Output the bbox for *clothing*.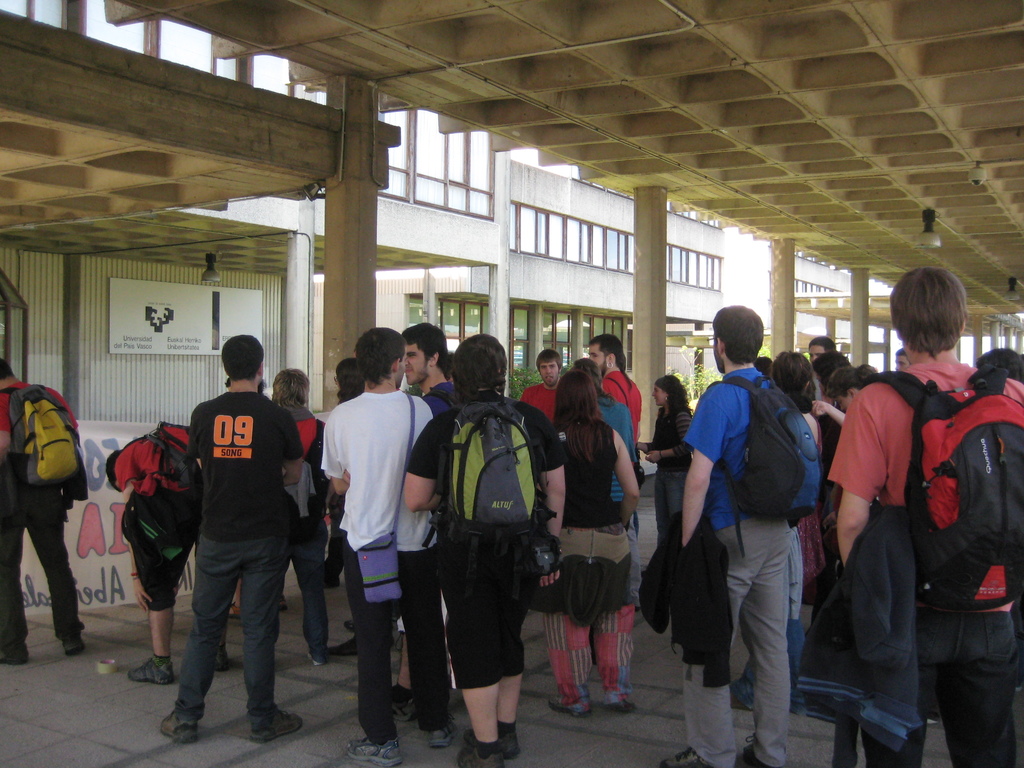
644:525:735:683.
